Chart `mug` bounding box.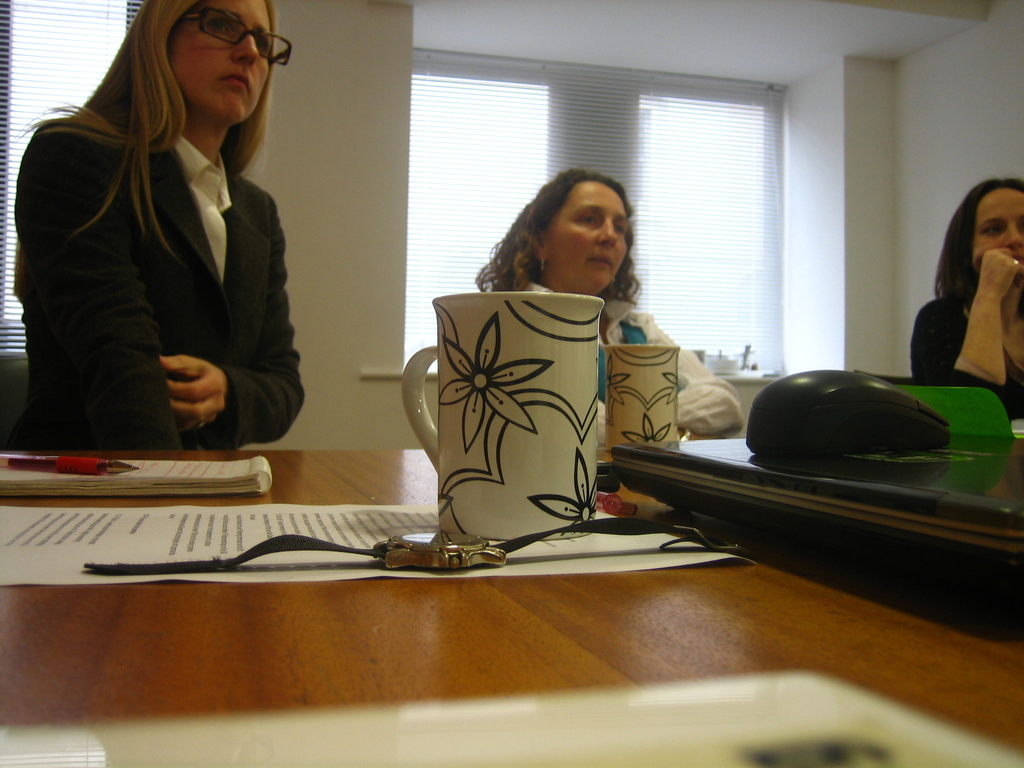
Charted: 604:346:680:458.
